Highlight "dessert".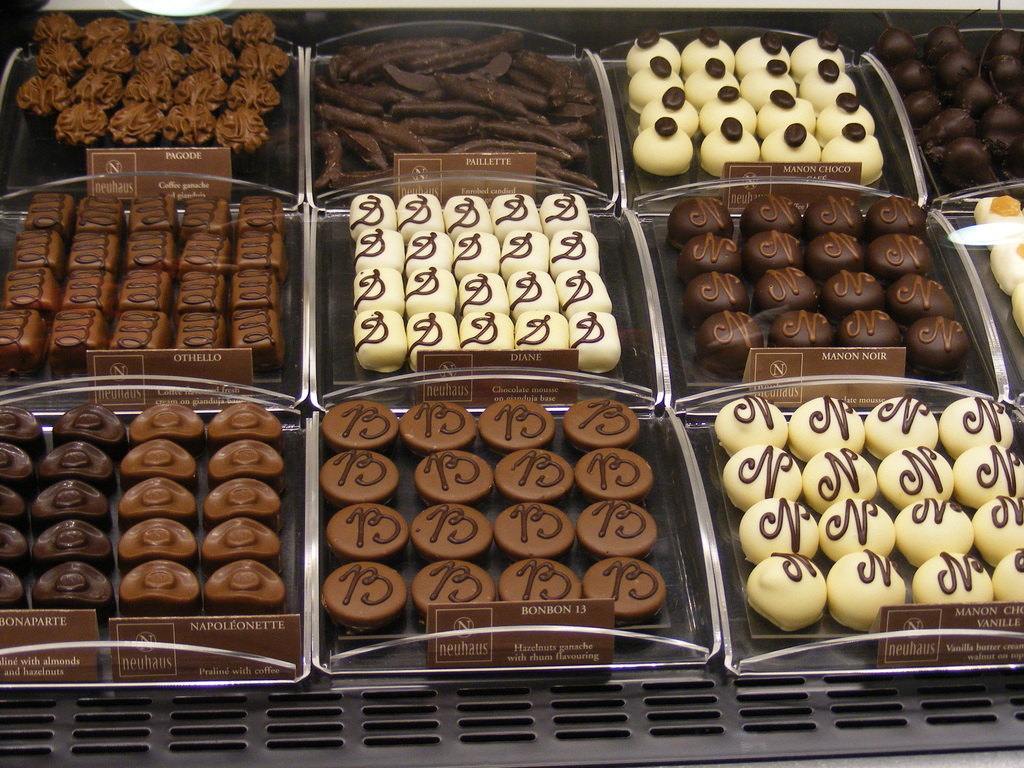
Highlighted region: box(874, 403, 932, 449).
